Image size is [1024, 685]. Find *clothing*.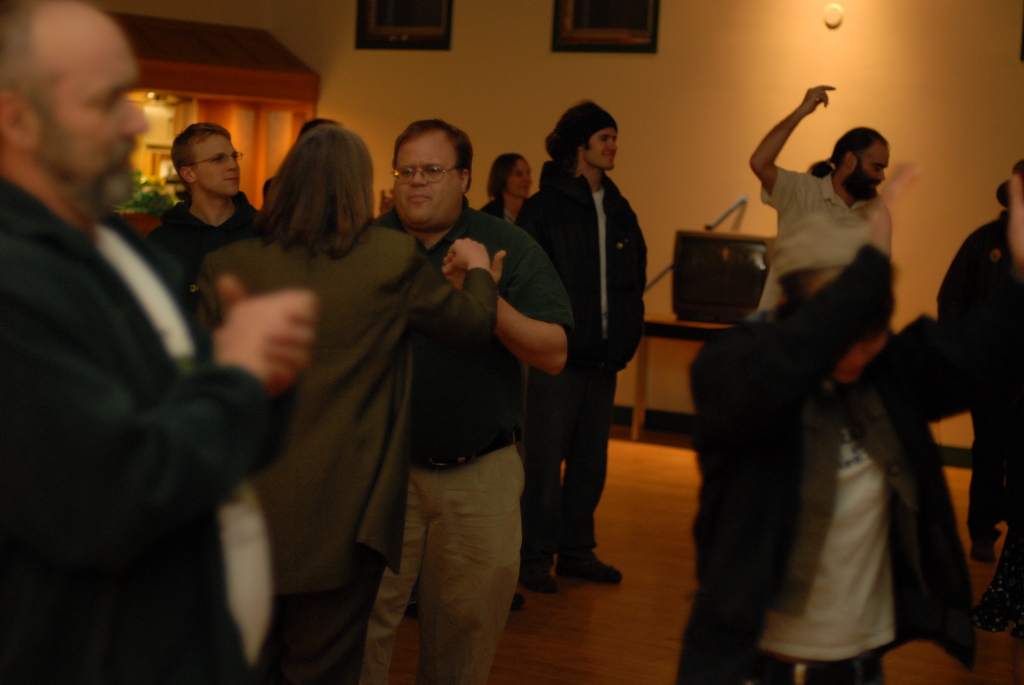
pyautogui.locateOnScreen(350, 194, 563, 684).
